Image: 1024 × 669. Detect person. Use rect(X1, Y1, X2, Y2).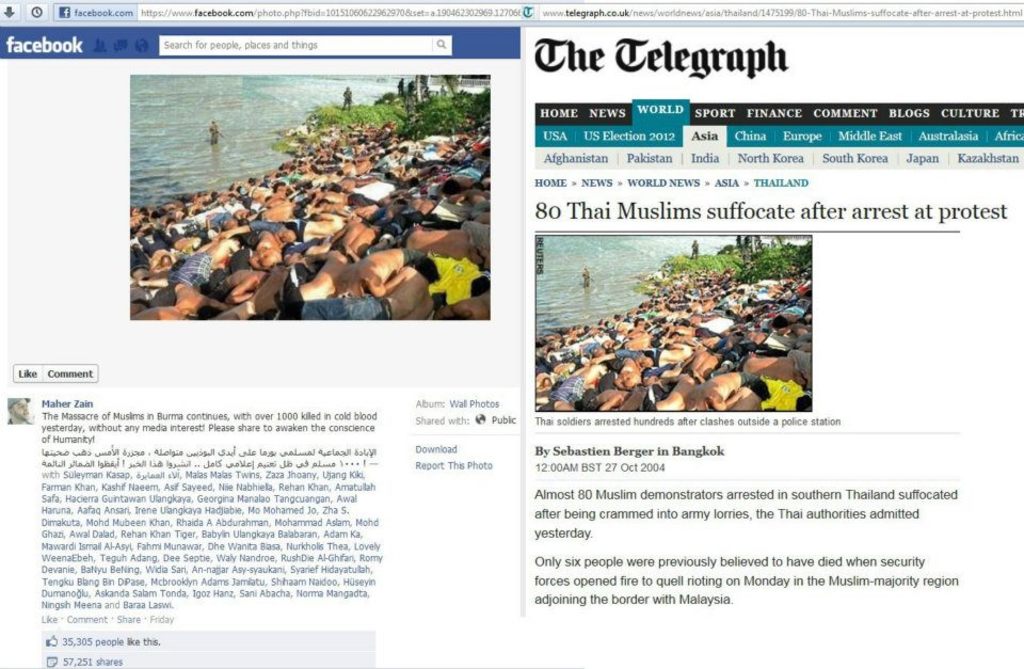
rect(397, 78, 407, 94).
